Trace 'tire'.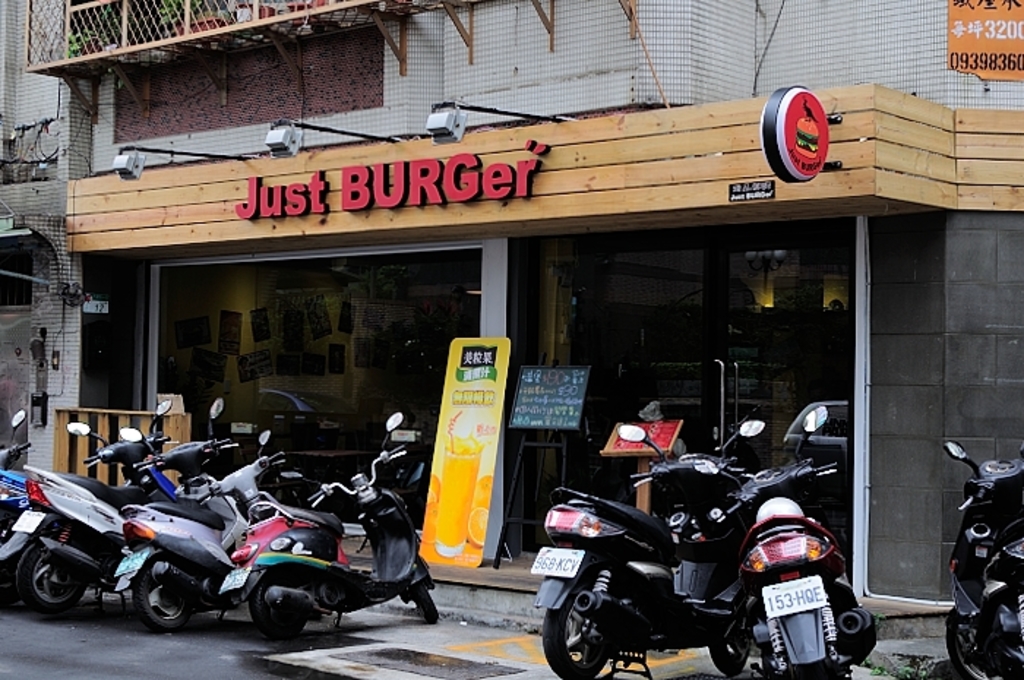
Traced to (left=407, top=585, right=445, bottom=629).
